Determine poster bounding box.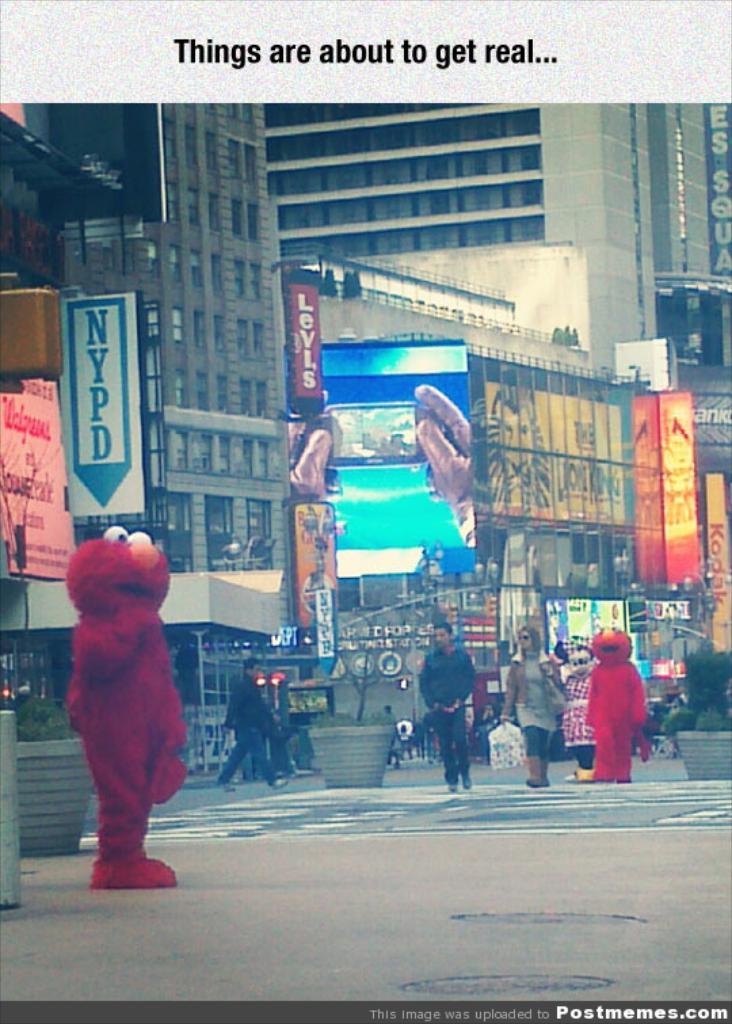
Determined: [left=291, top=273, right=314, bottom=414].
